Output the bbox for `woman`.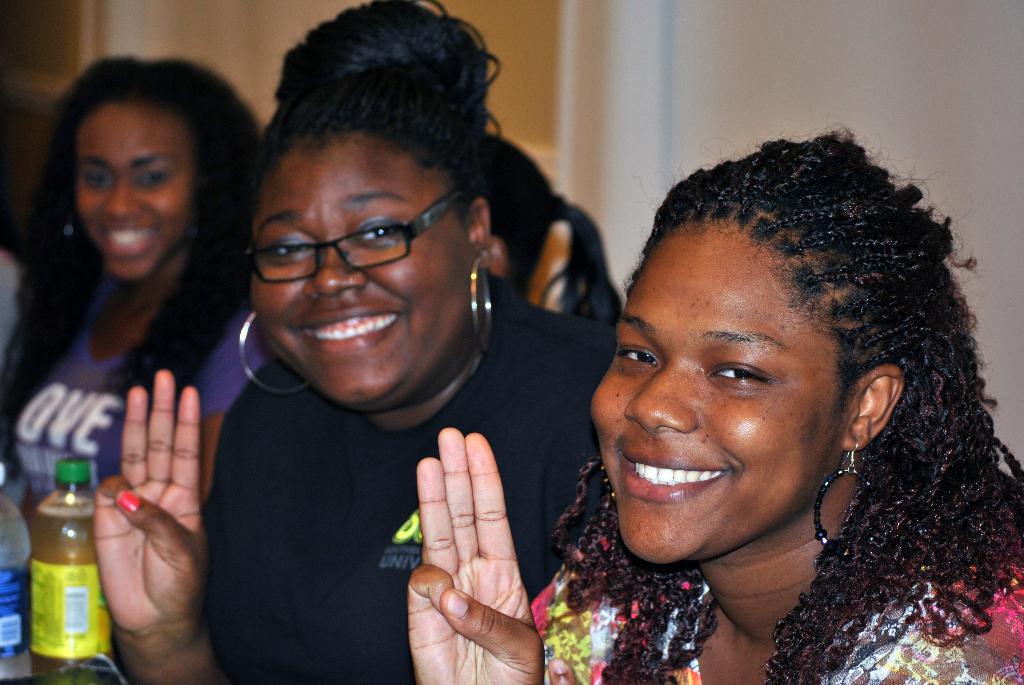
[x1=474, y1=102, x2=1020, y2=663].
